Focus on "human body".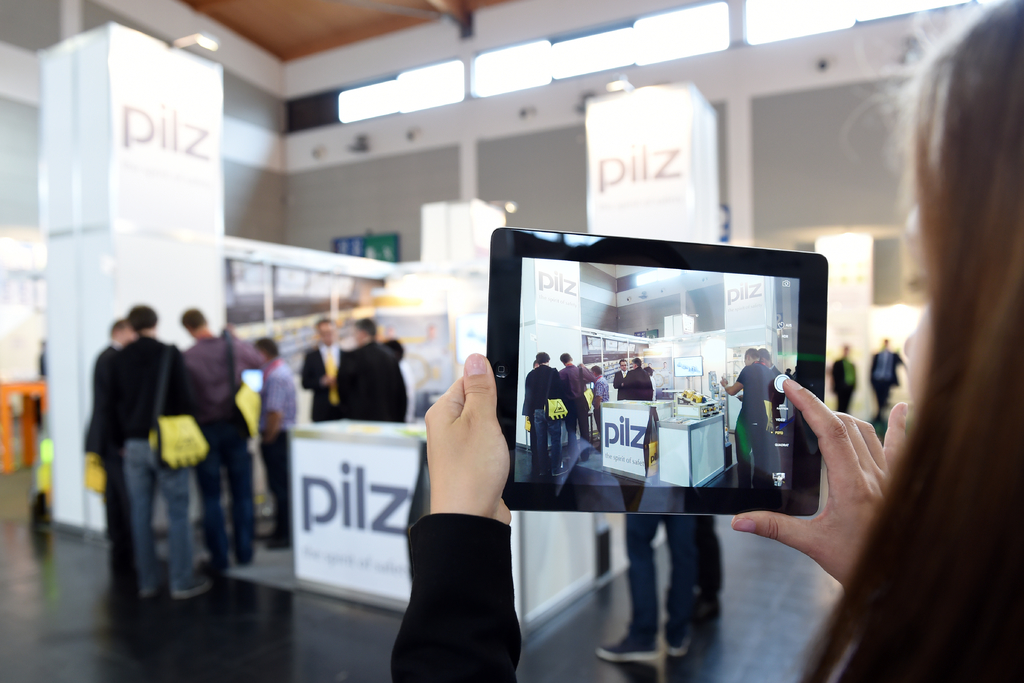
Focused at (x1=310, y1=315, x2=337, y2=406).
